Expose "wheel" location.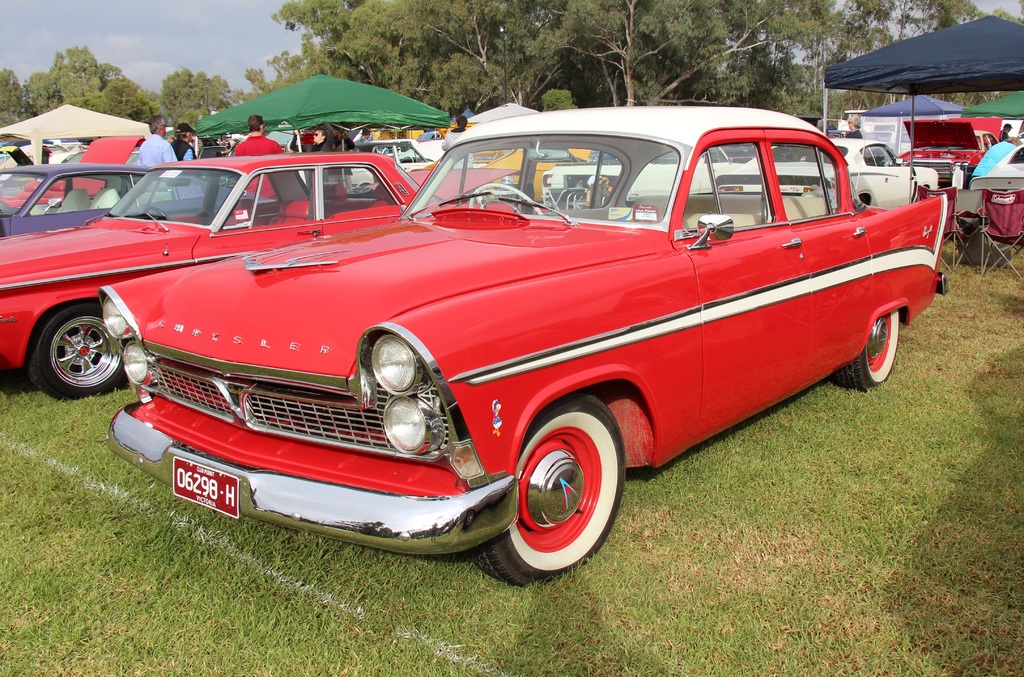
Exposed at <box>470,183,542,217</box>.
